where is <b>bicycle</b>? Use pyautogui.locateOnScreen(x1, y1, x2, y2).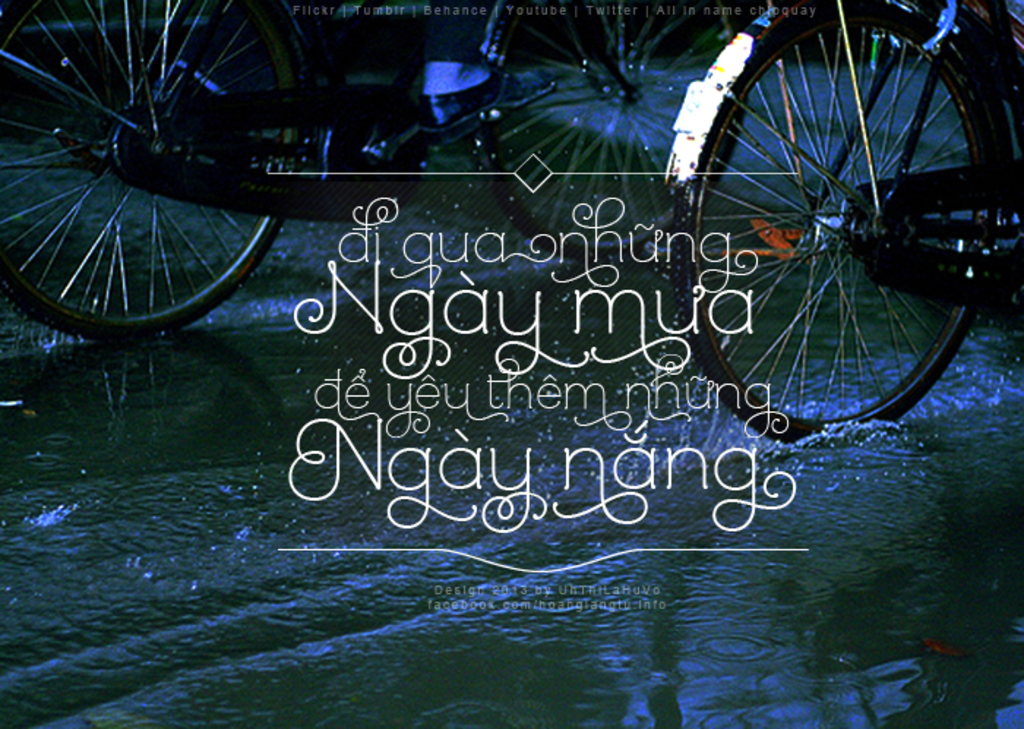
pyautogui.locateOnScreen(0, 0, 749, 341).
